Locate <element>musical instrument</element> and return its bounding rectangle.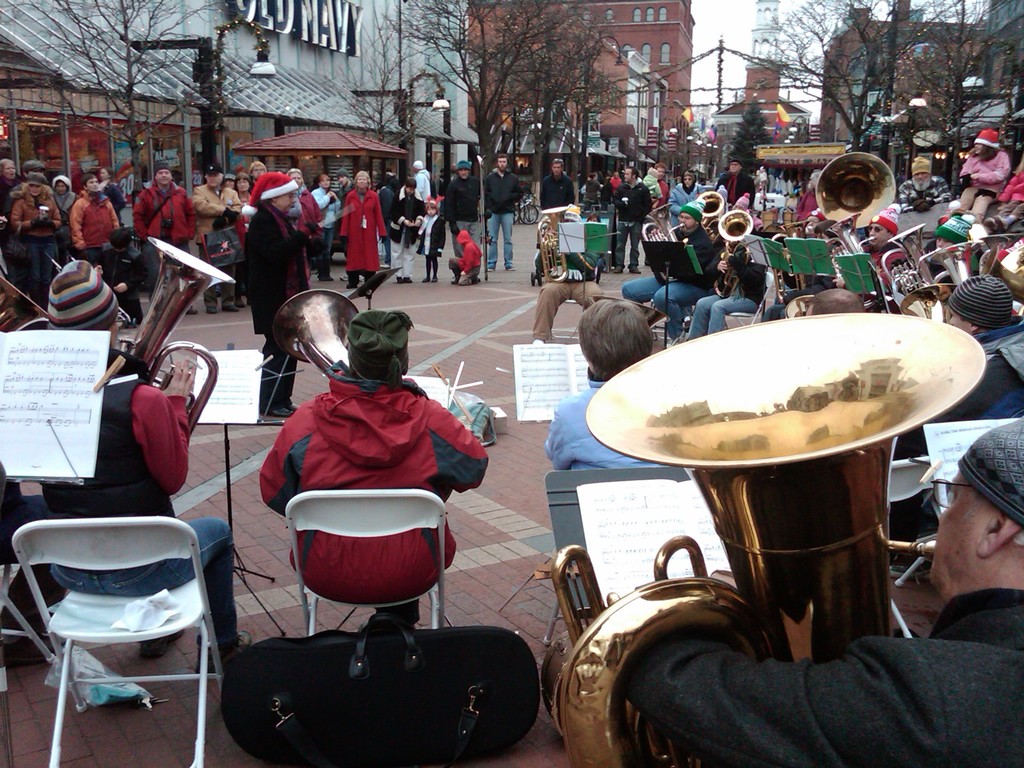
[x1=715, y1=201, x2=756, y2=303].
